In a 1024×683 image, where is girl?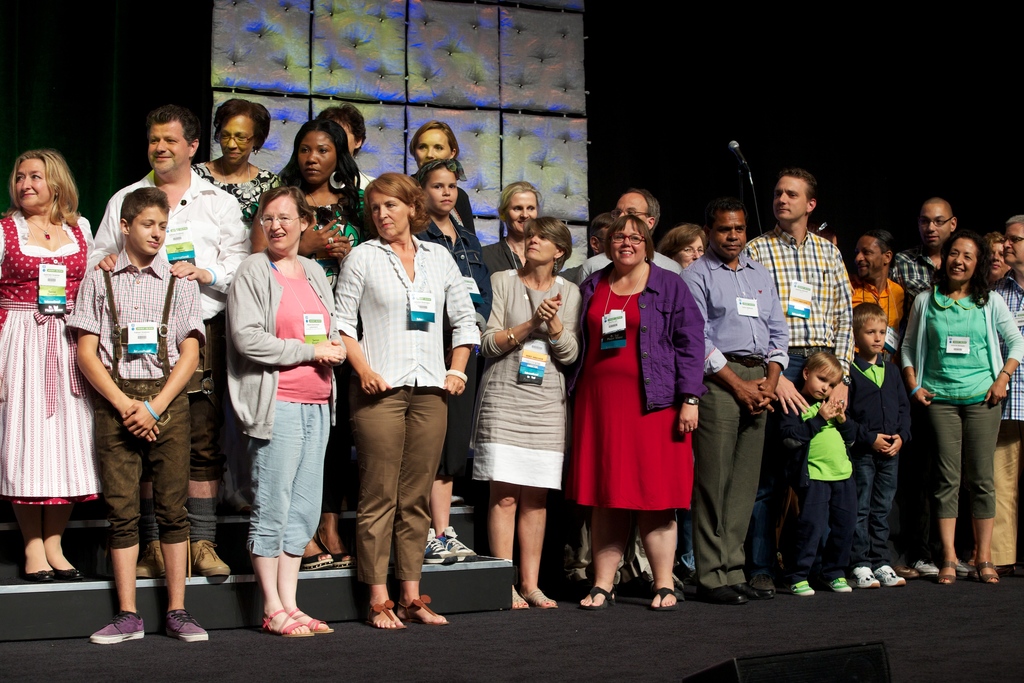
rect(778, 347, 853, 595).
